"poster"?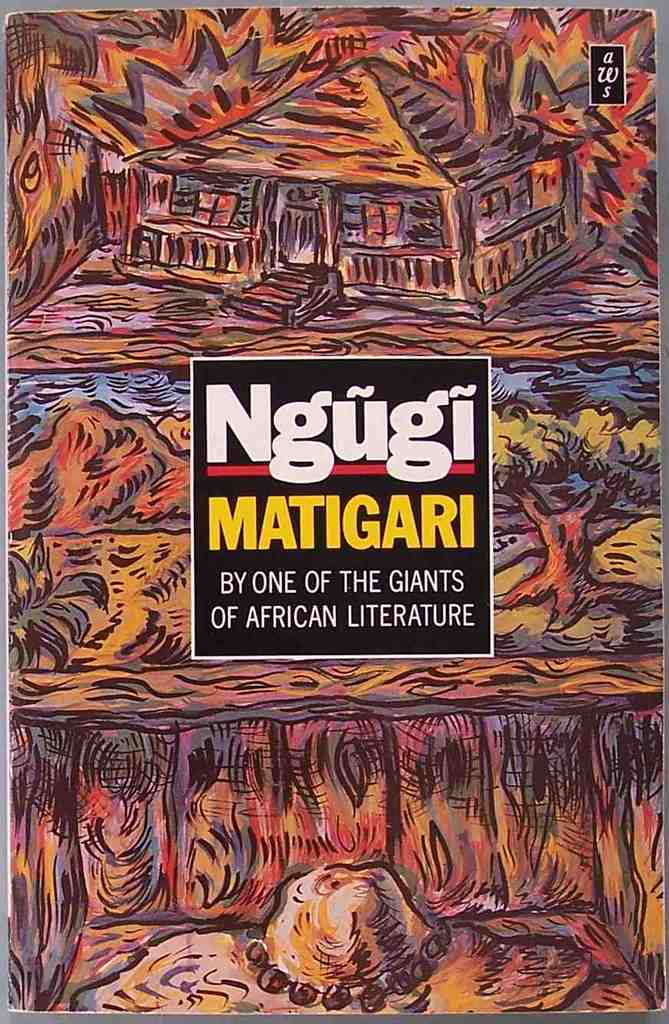
Rect(3, 4, 664, 1022)
